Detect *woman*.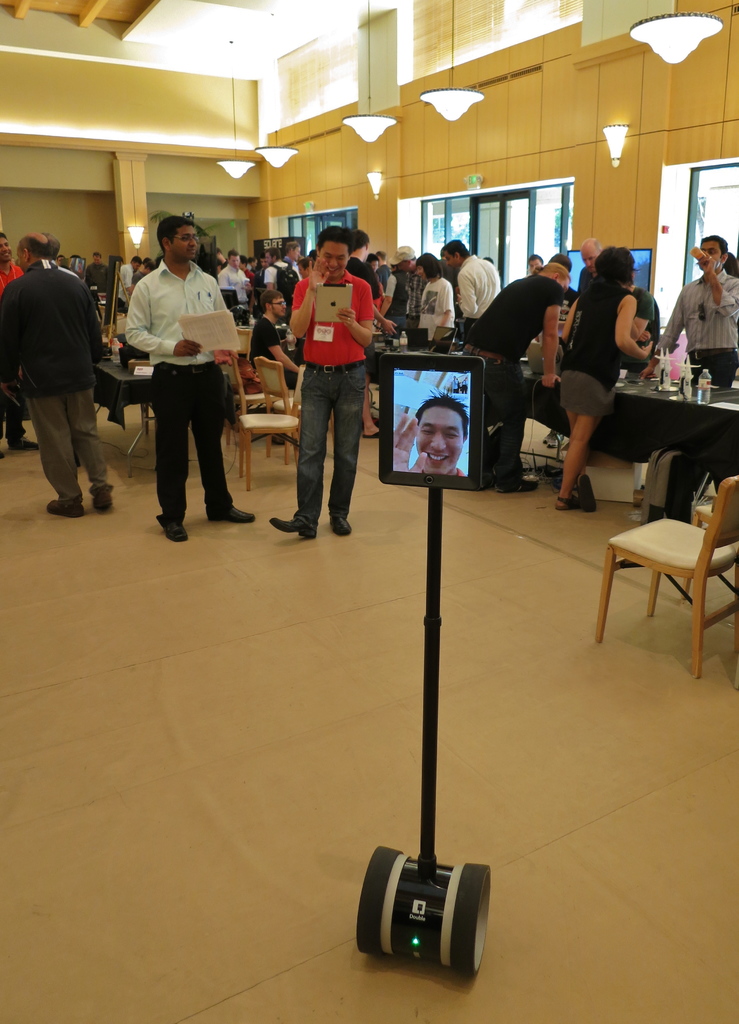
Detected at bbox=[558, 226, 660, 507].
